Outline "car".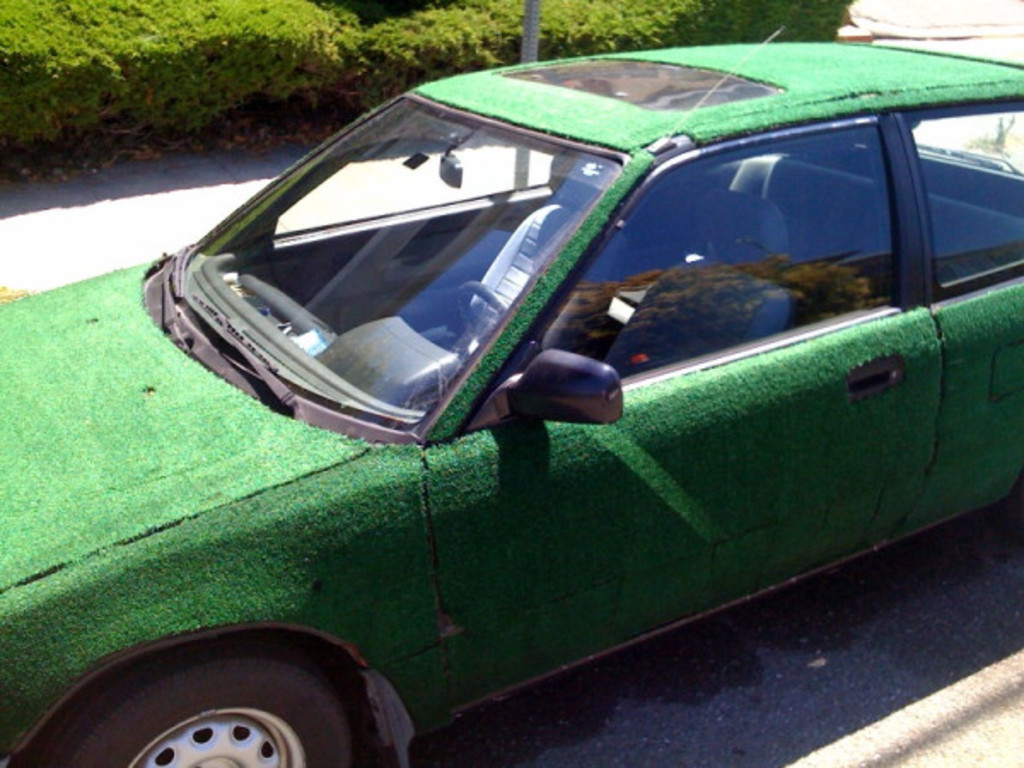
Outline: crop(0, 27, 1022, 766).
